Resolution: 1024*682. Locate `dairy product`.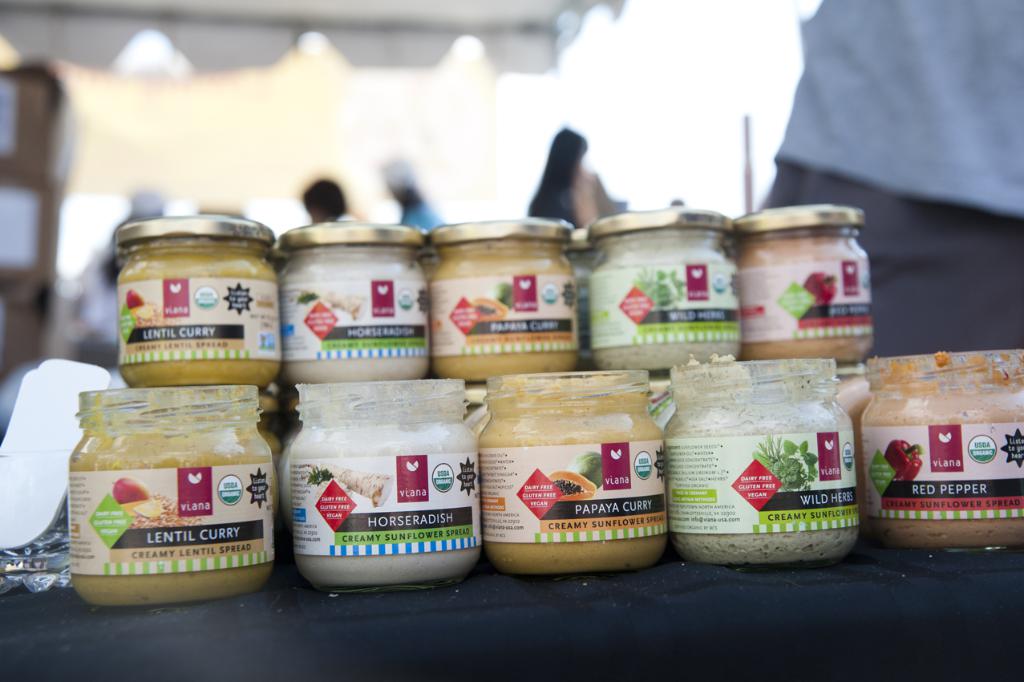
<bbox>743, 208, 873, 359</bbox>.
